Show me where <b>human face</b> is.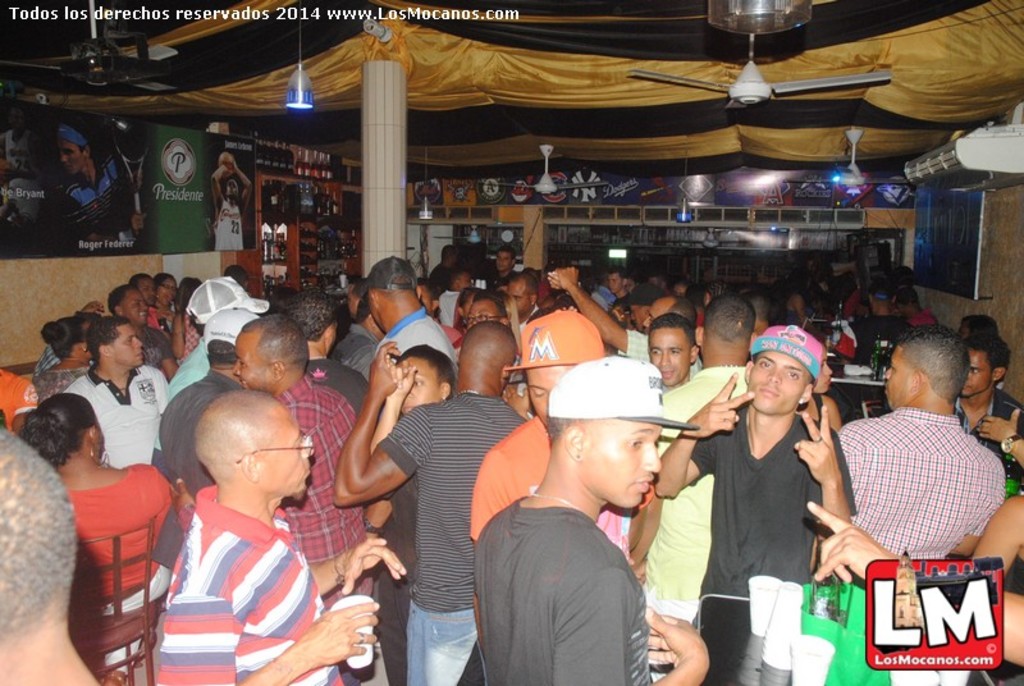
<b>human face</b> is at crop(123, 288, 147, 321).
